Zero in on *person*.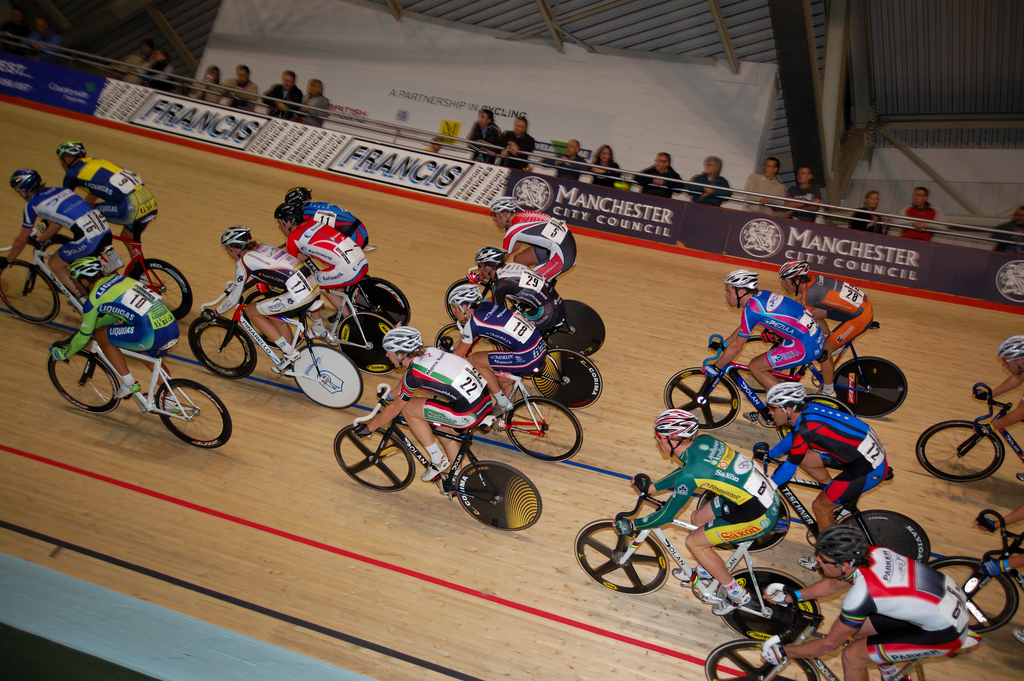
Zeroed in: [41, 247, 179, 391].
